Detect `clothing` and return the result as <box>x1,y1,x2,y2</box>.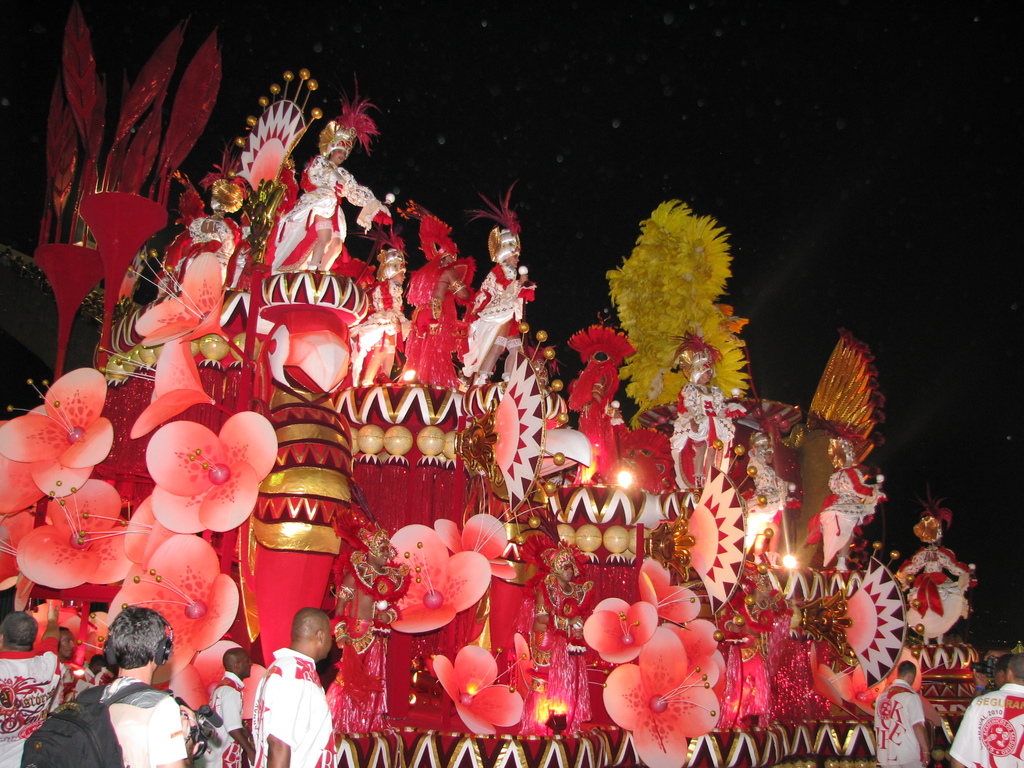
<box>232,658,323,764</box>.
